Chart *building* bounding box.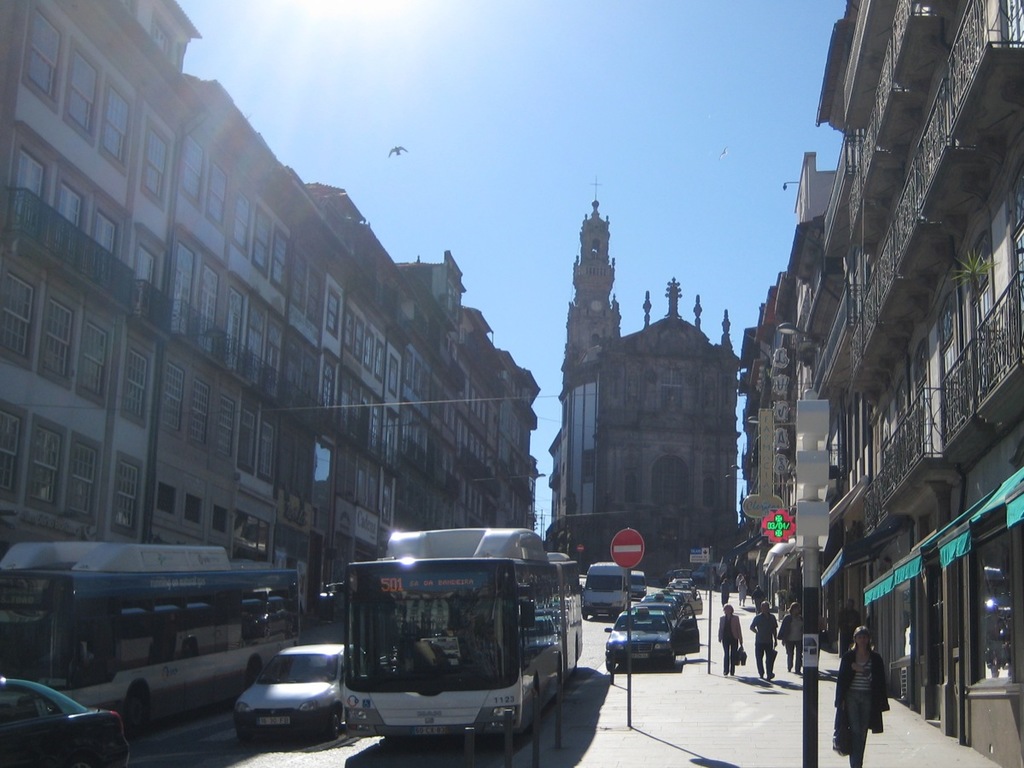
Charted: detection(819, 0, 1023, 767).
